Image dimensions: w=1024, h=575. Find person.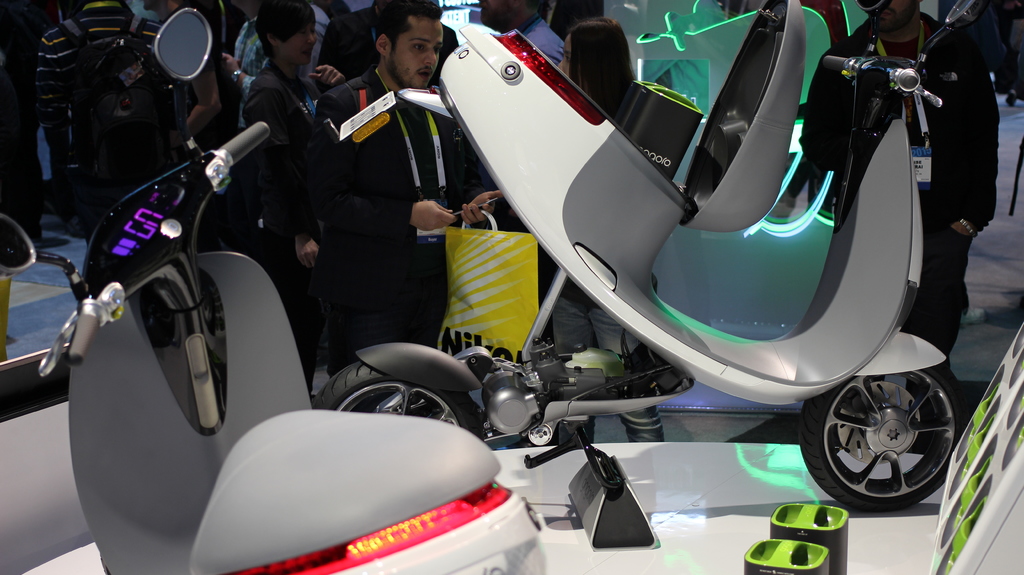
(x1=797, y1=0, x2=1000, y2=423).
